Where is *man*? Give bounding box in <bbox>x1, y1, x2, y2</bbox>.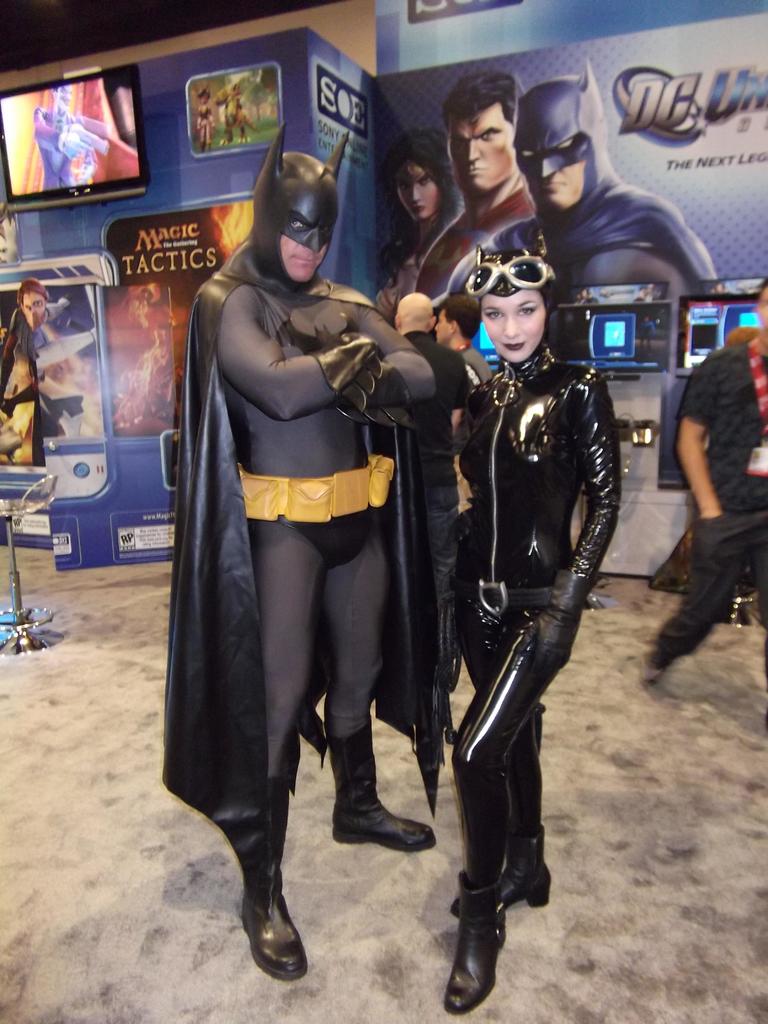
<bbox>426, 290, 493, 507</bbox>.
